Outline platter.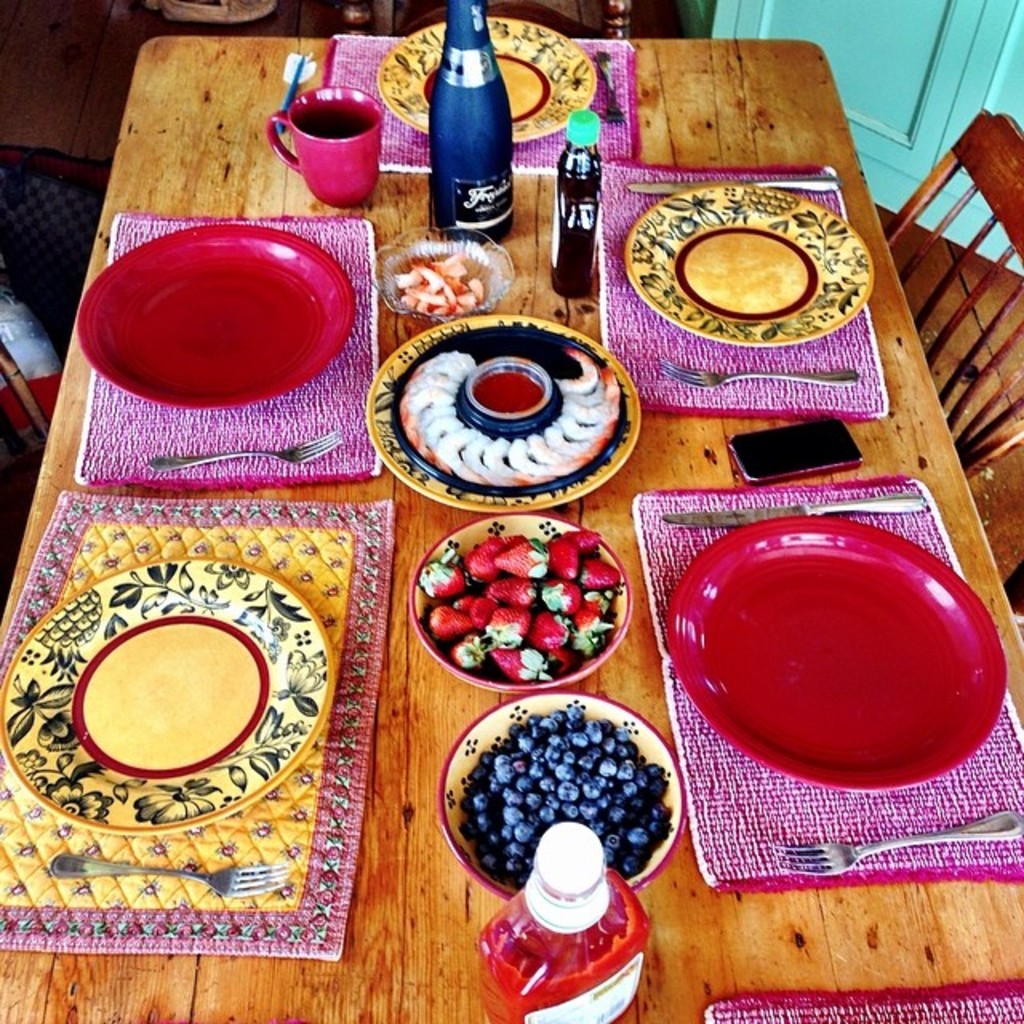
Outline: box(376, 10, 584, 131).
